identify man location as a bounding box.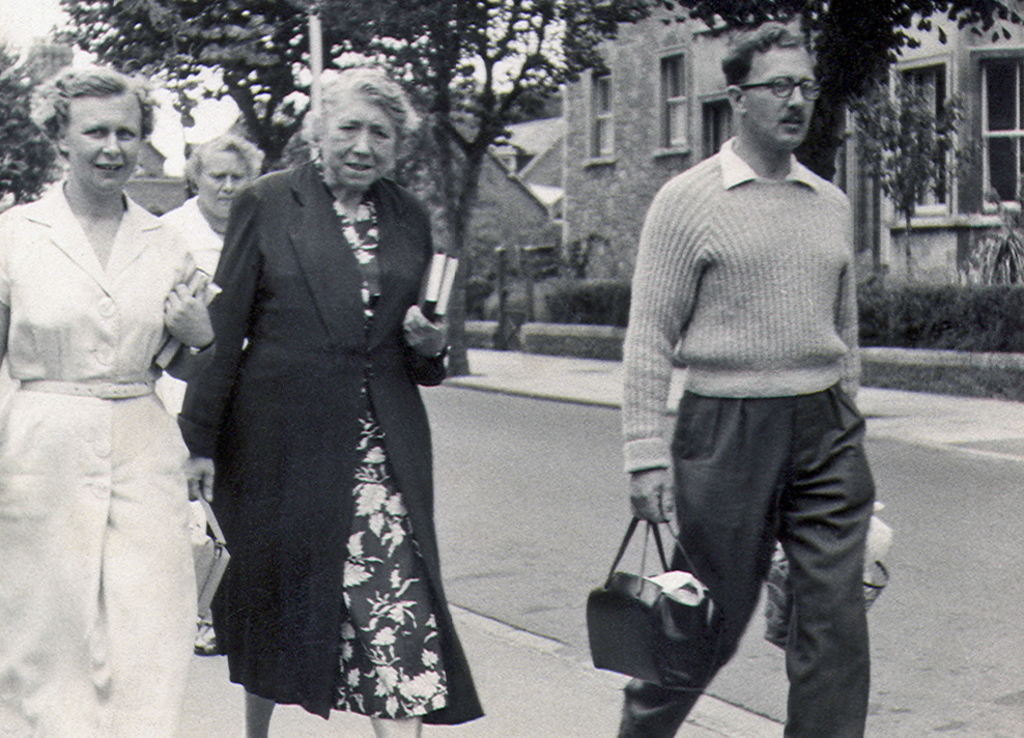
605:38:899:737.
